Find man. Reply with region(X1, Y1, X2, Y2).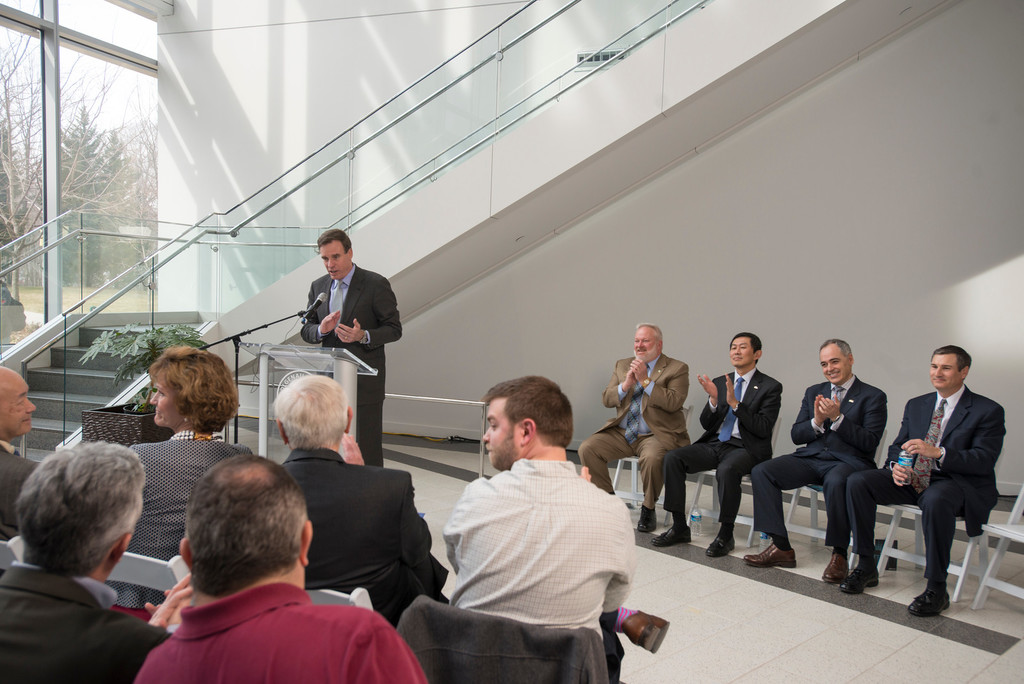
region(746, 341, 887, 583).
